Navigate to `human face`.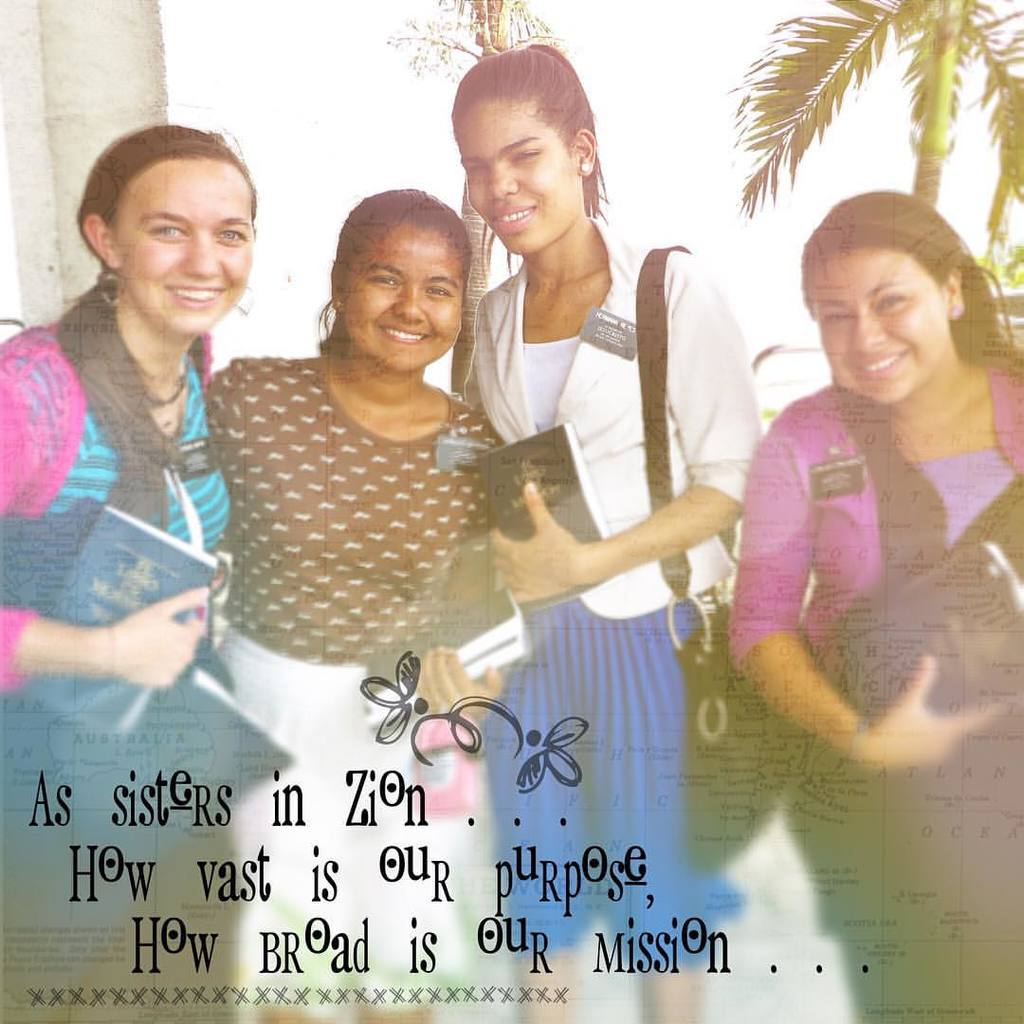
Navigation target: pyautogui.locateOnScreen(464, 96, 582, 261).
